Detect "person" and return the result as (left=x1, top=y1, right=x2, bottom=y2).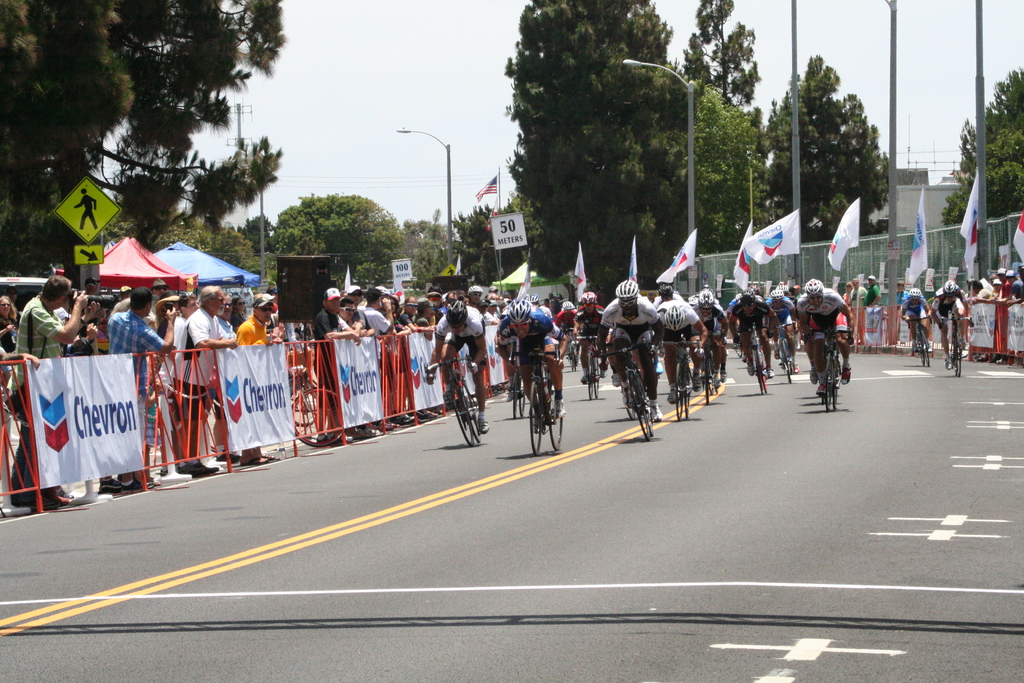
(left=808, top=283, right=854, bottom=408).
